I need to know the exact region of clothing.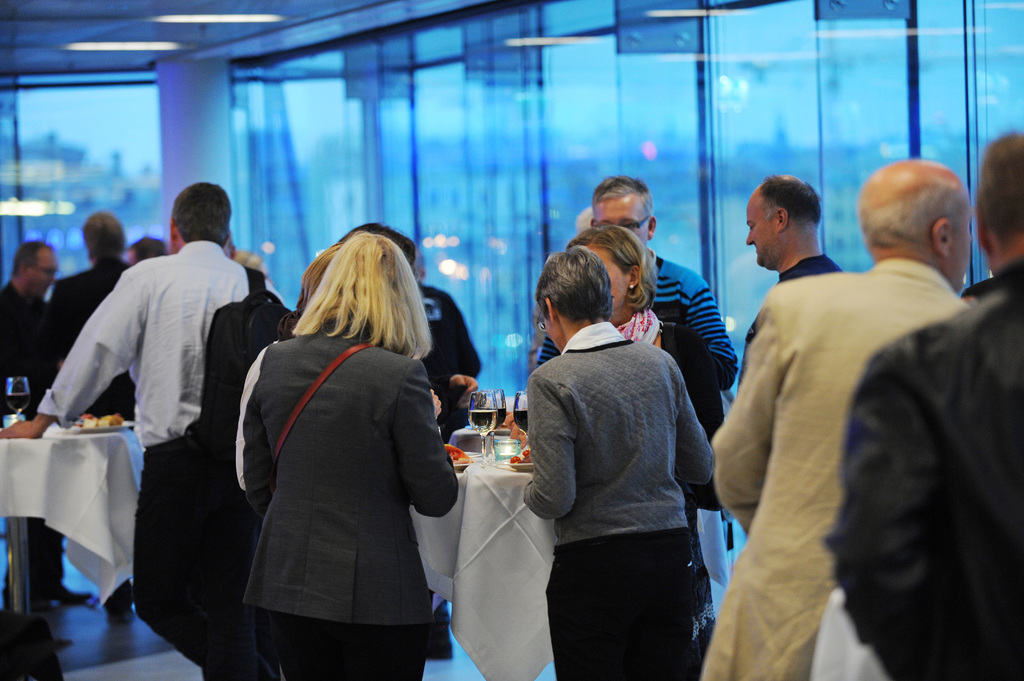
Region: box(49, 256, 136, 577).
